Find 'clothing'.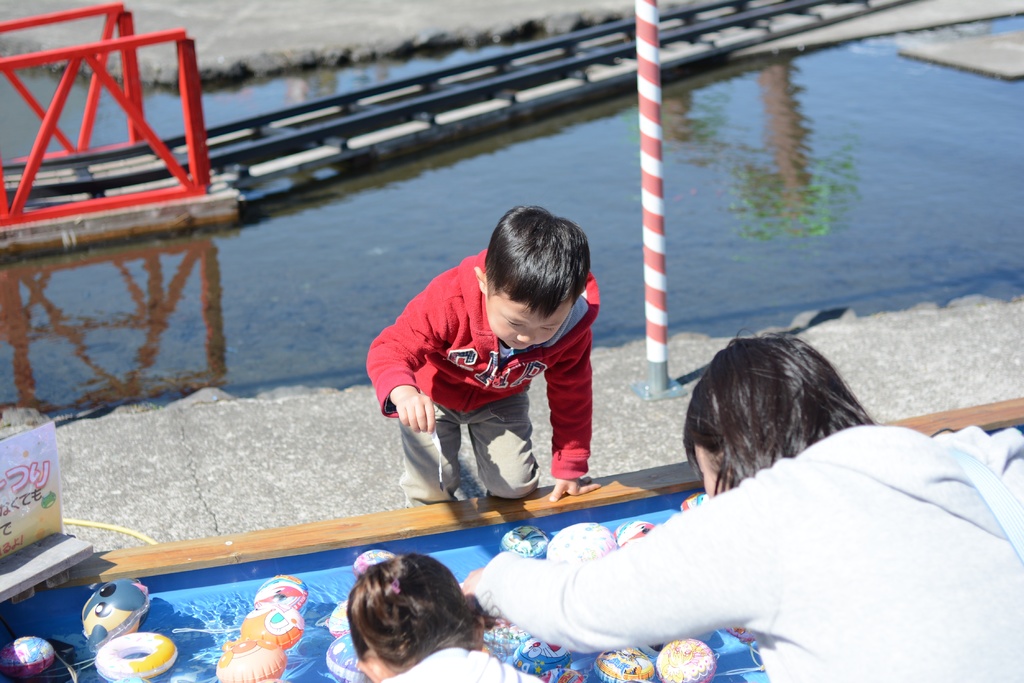
x1=387, y1=646, x2=539, y2=682.
